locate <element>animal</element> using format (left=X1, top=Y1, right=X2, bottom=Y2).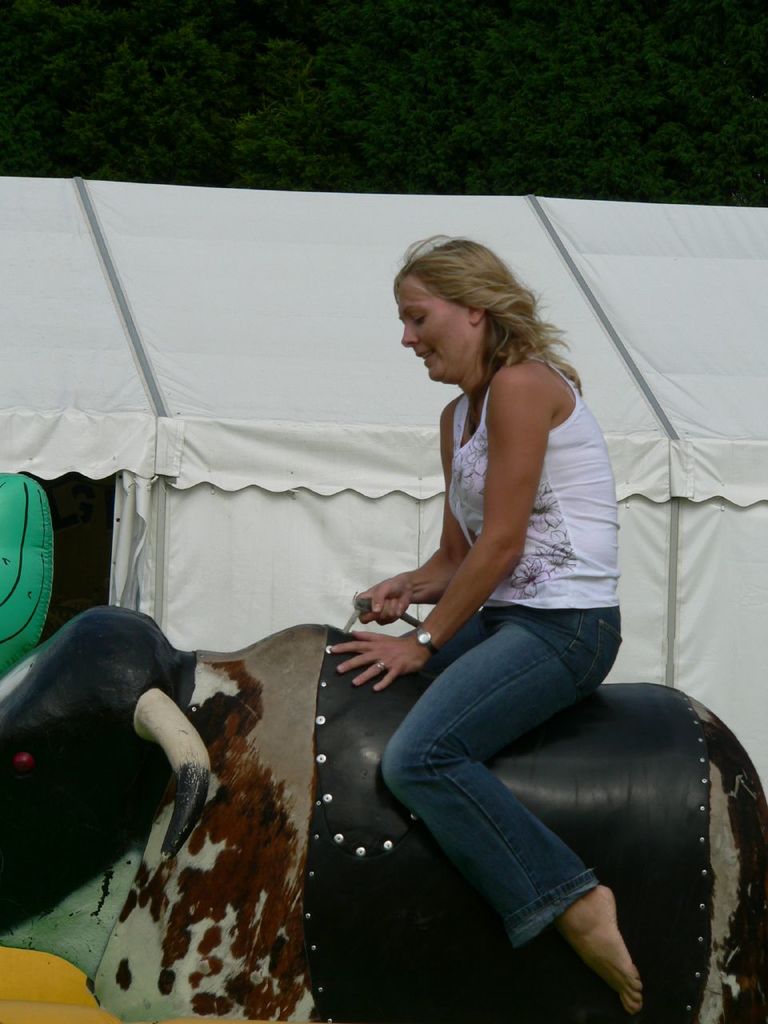
(left=0, top=598, right=767, bottom=1023).
